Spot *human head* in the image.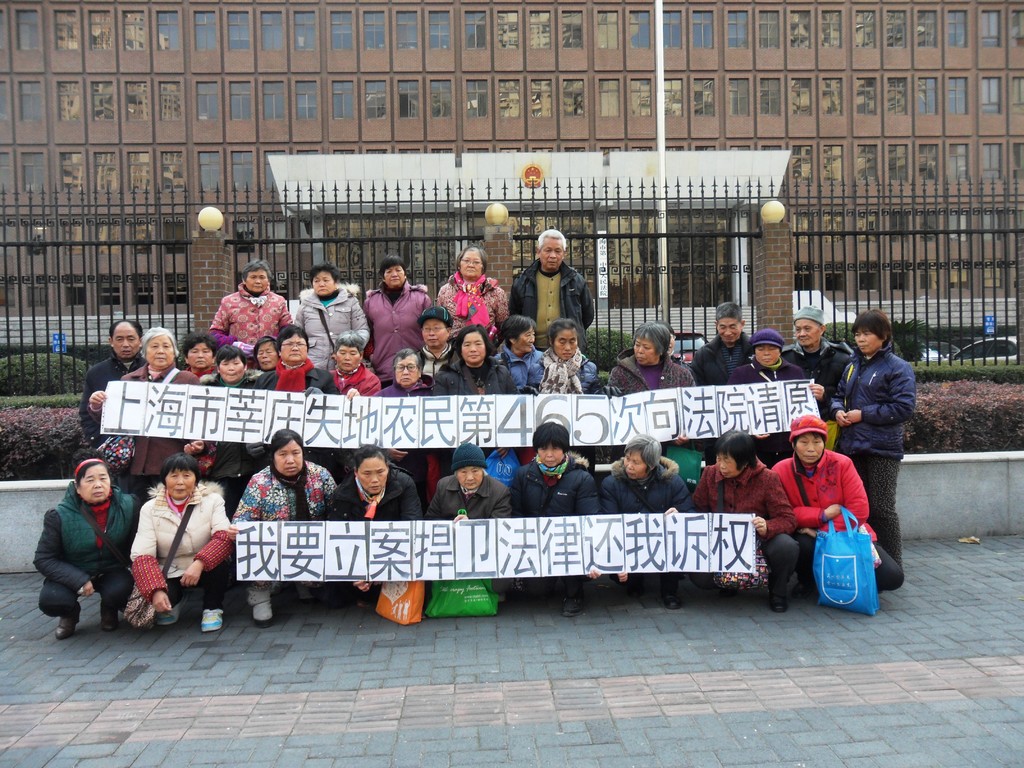
*human head* found at box=[548, 320, 580, 361].
